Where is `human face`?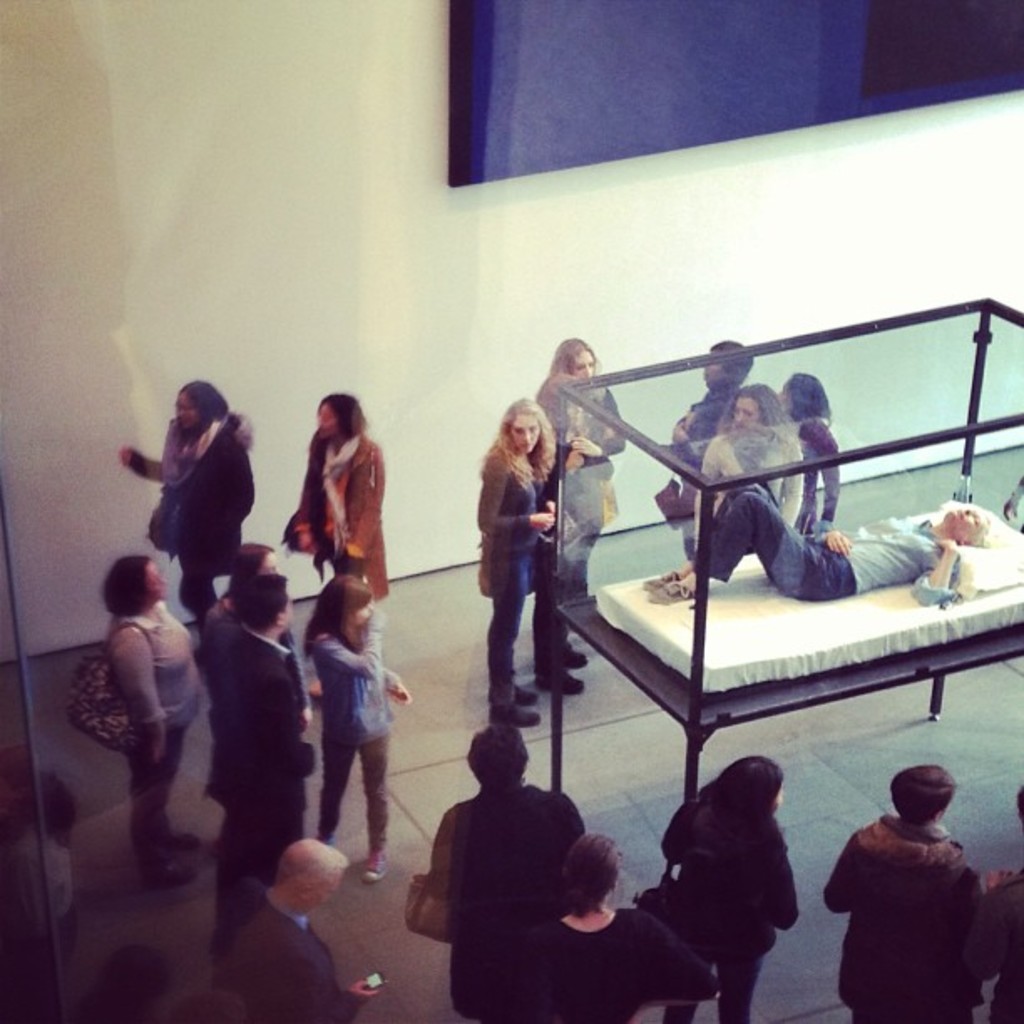
509, 412, 542, 453.
